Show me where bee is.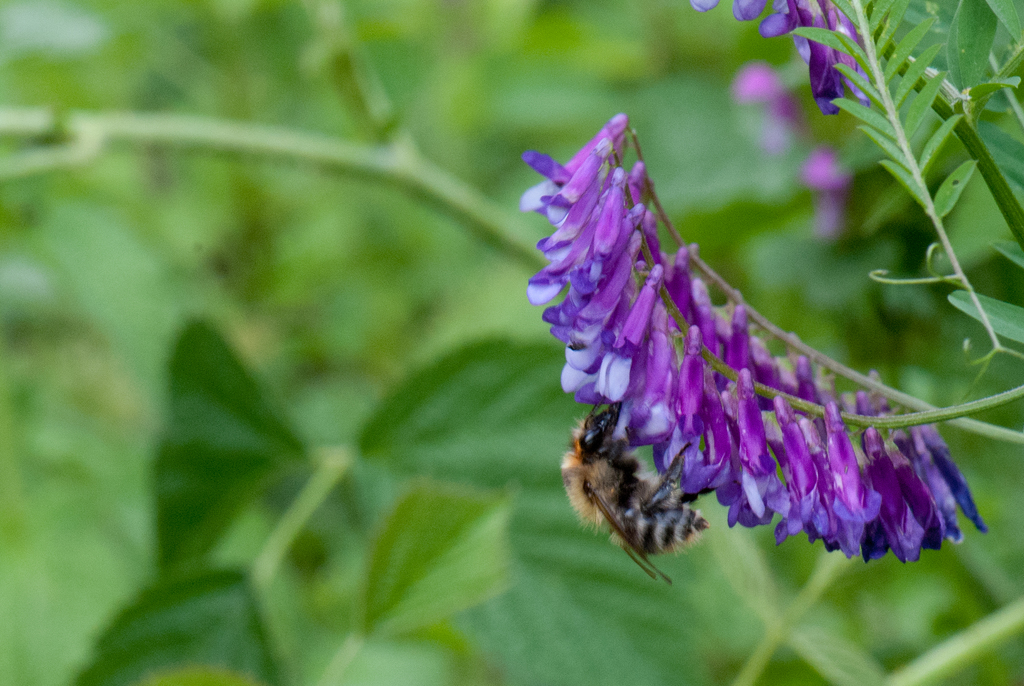
bee is at detection(569, 398, 719, 594).
